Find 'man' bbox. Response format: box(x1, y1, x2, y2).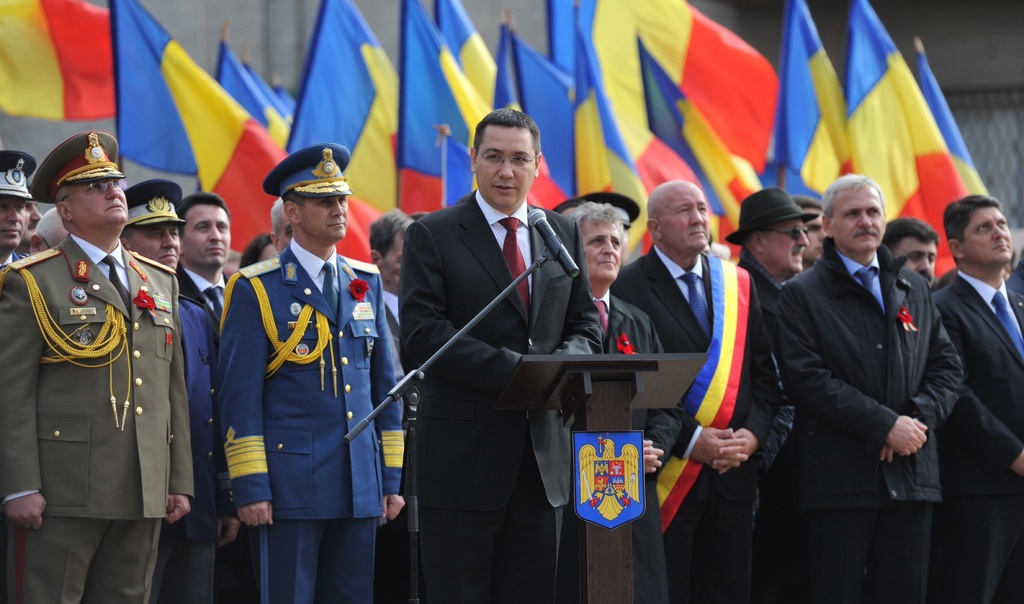
box(788, 197, 821, 270).
